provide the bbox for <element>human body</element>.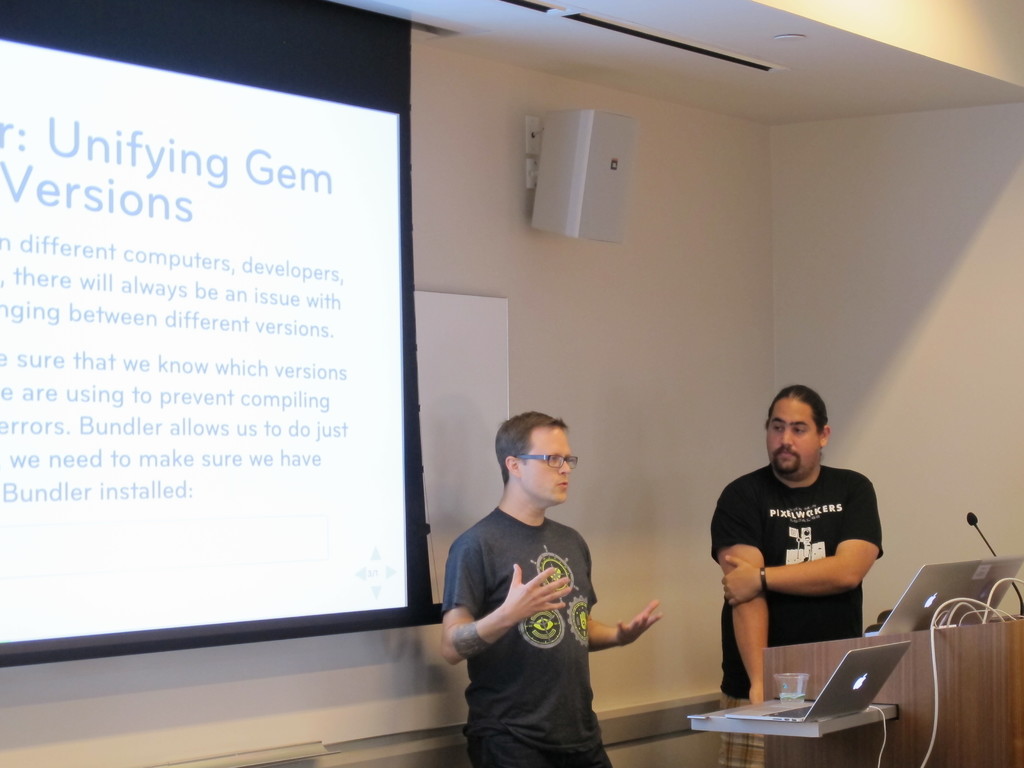
bbox=[431, 512, 661, 765].
